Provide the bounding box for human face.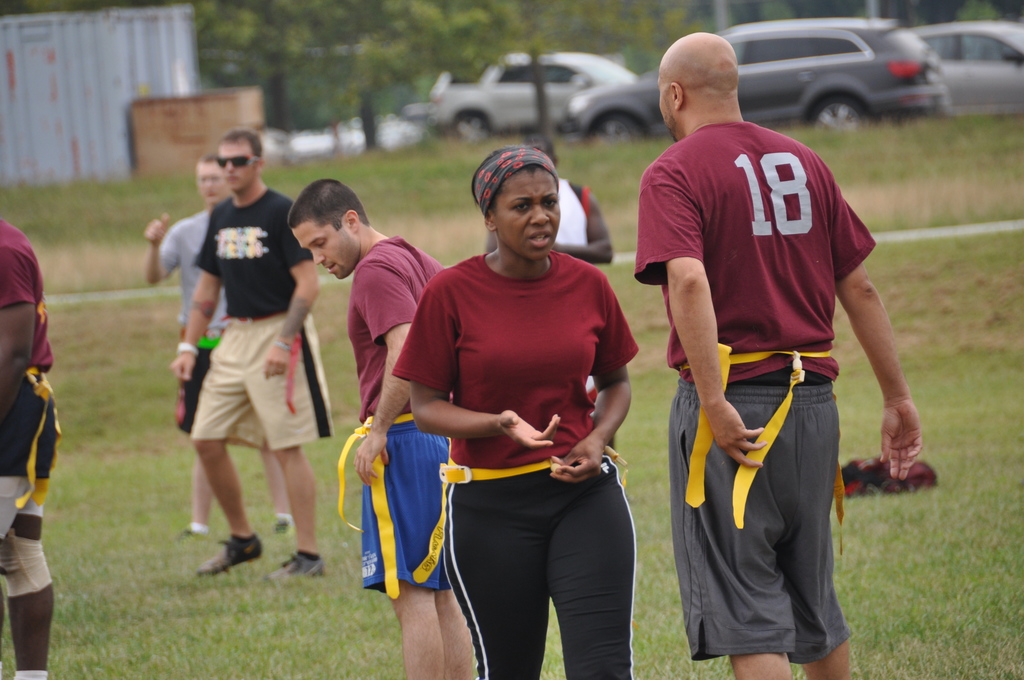
rect(493, 168, 565, 258).
